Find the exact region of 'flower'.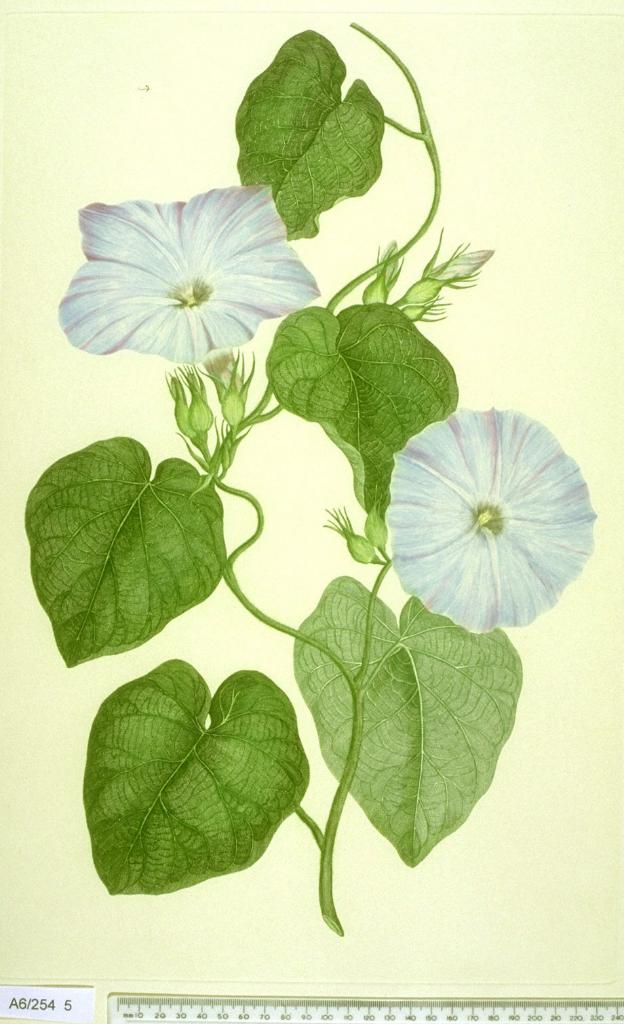
Exact region: <region>370, 396, 590, 645</region>.
